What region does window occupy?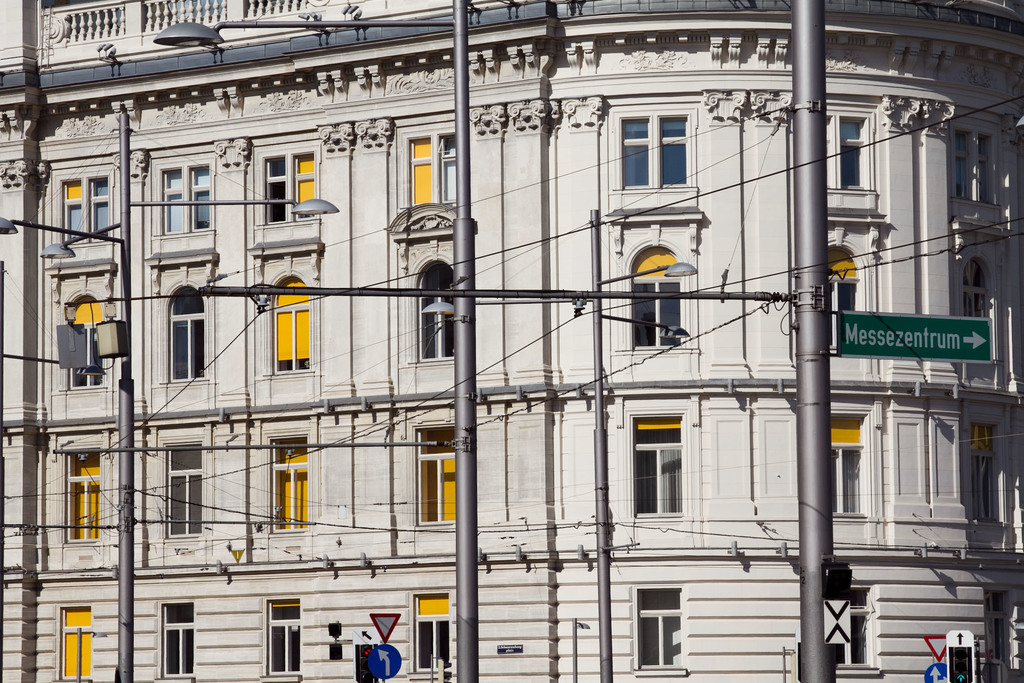
BBox(412, 588, 446, 665).
